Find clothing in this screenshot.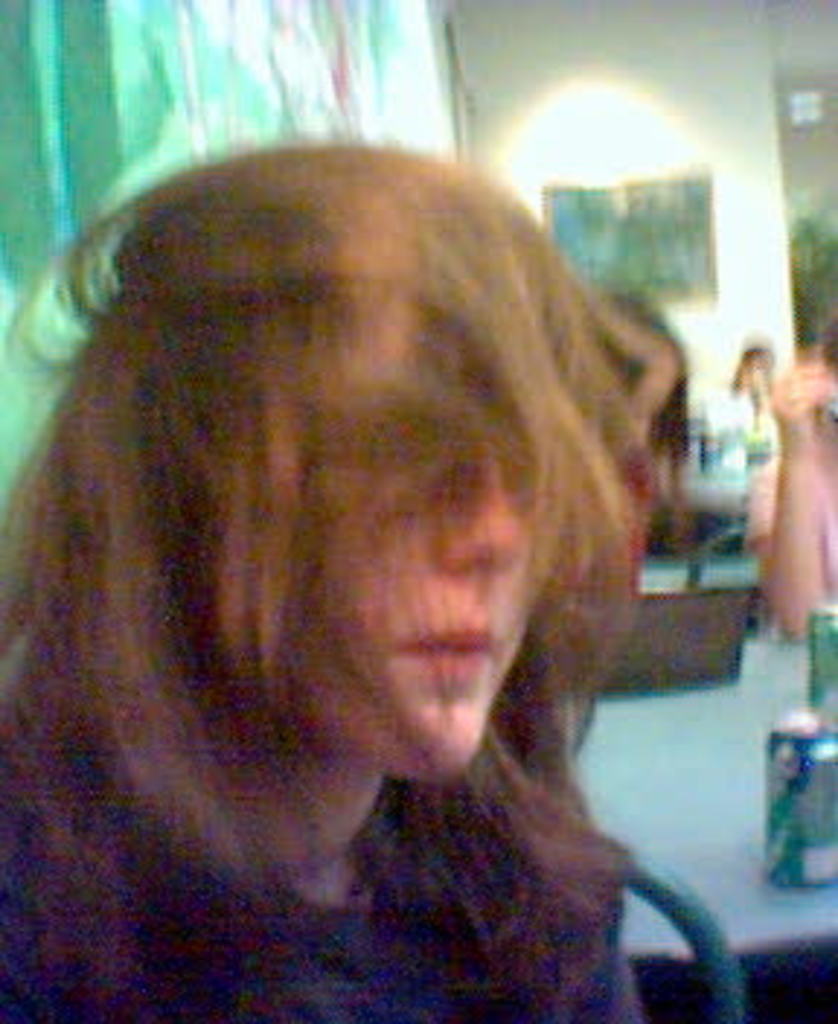
The bounding box for clothing is <region>0, 657, 652, 1021</region>.
